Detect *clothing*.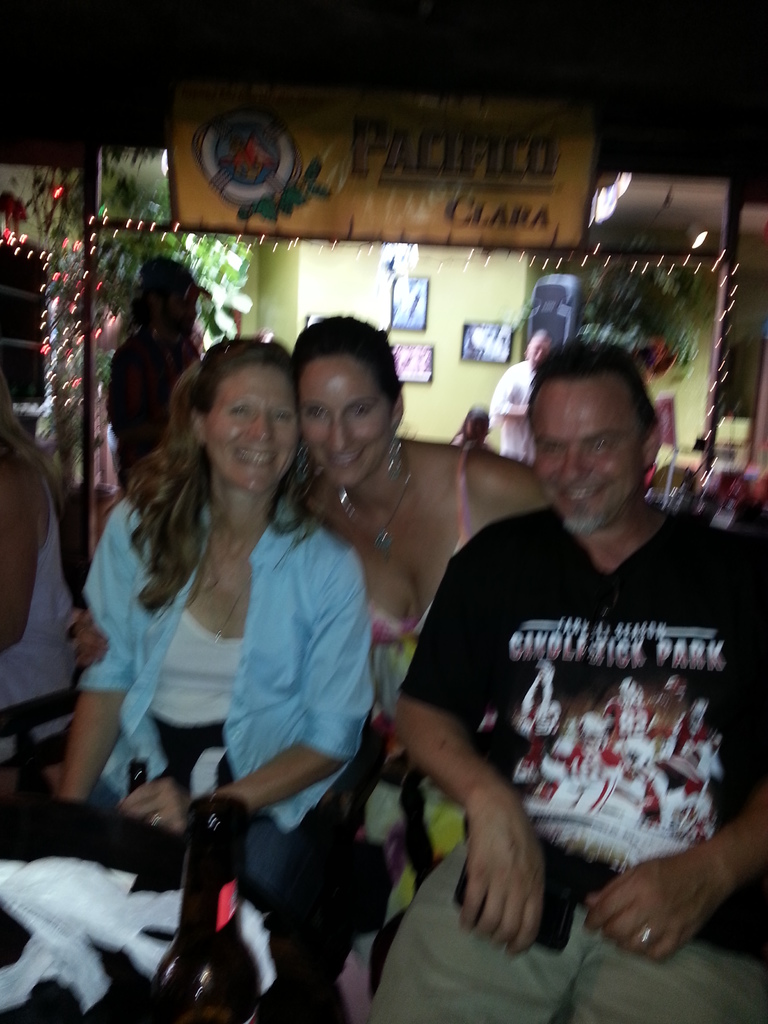
Detected at (0, 449, 102, 764).
